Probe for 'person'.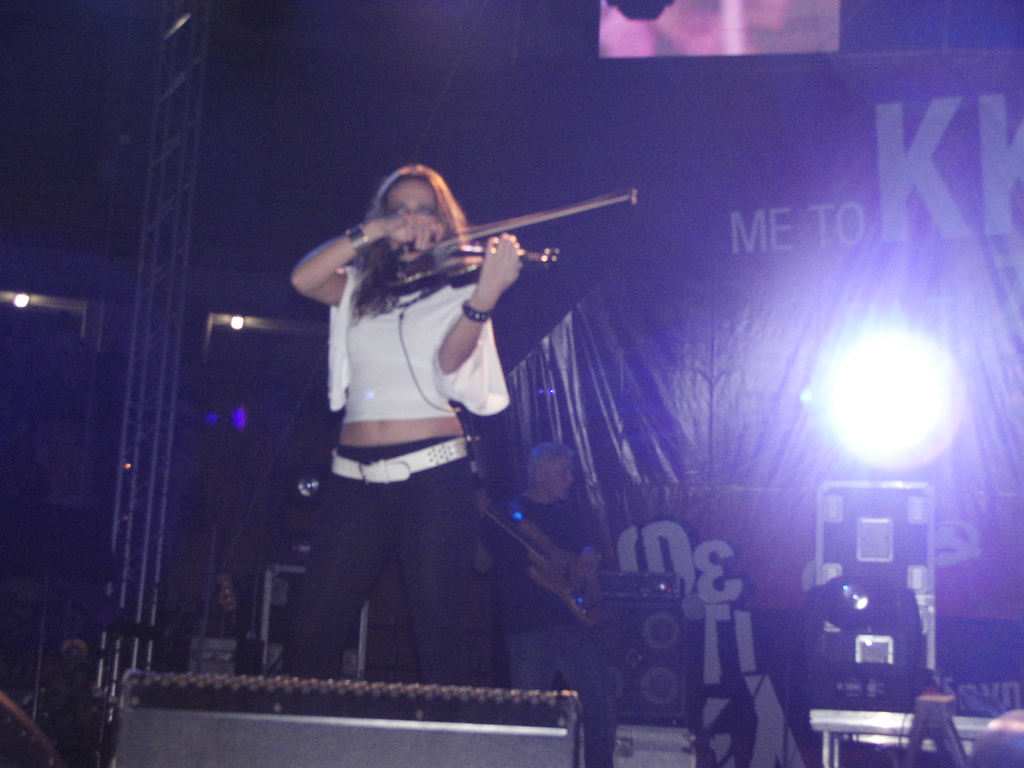
Probe result: 470, 440, 614, 767.
